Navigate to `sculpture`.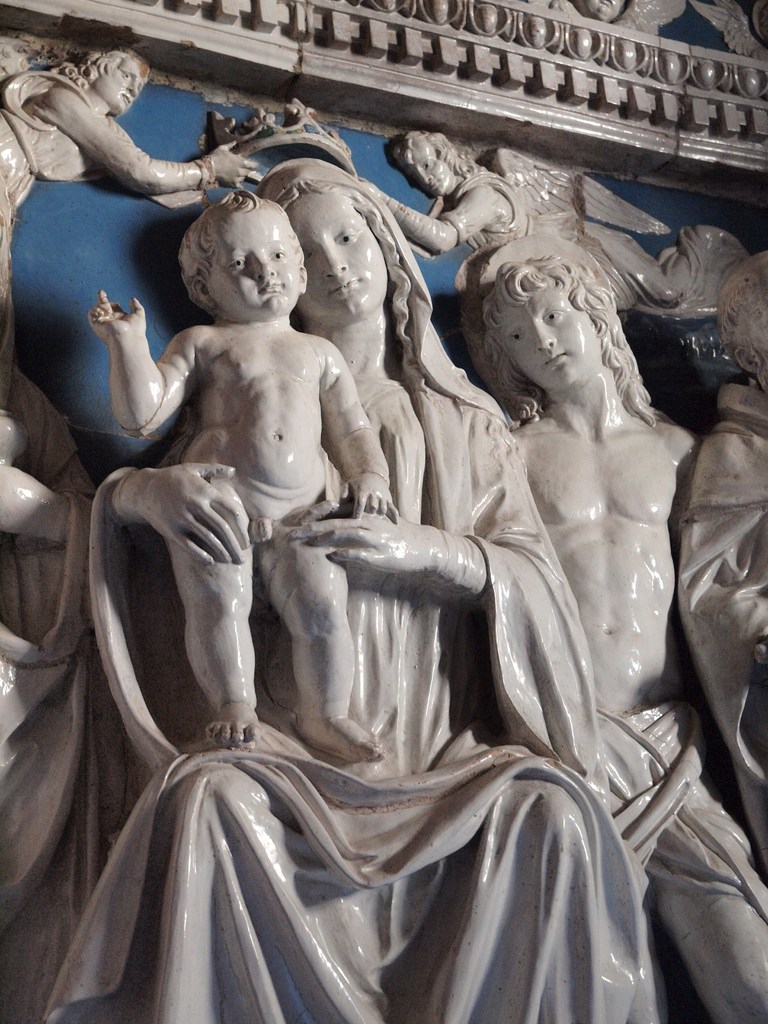
Navigation target: [x1=676, y1=259, x2=767, y2=888].
